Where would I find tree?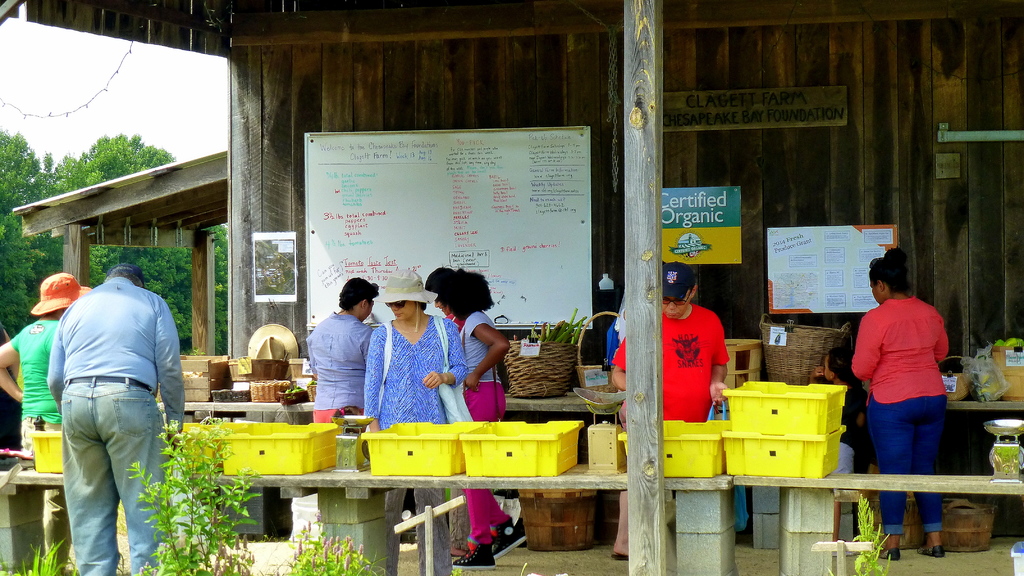
At select_region(2, 215, 47, 335).
